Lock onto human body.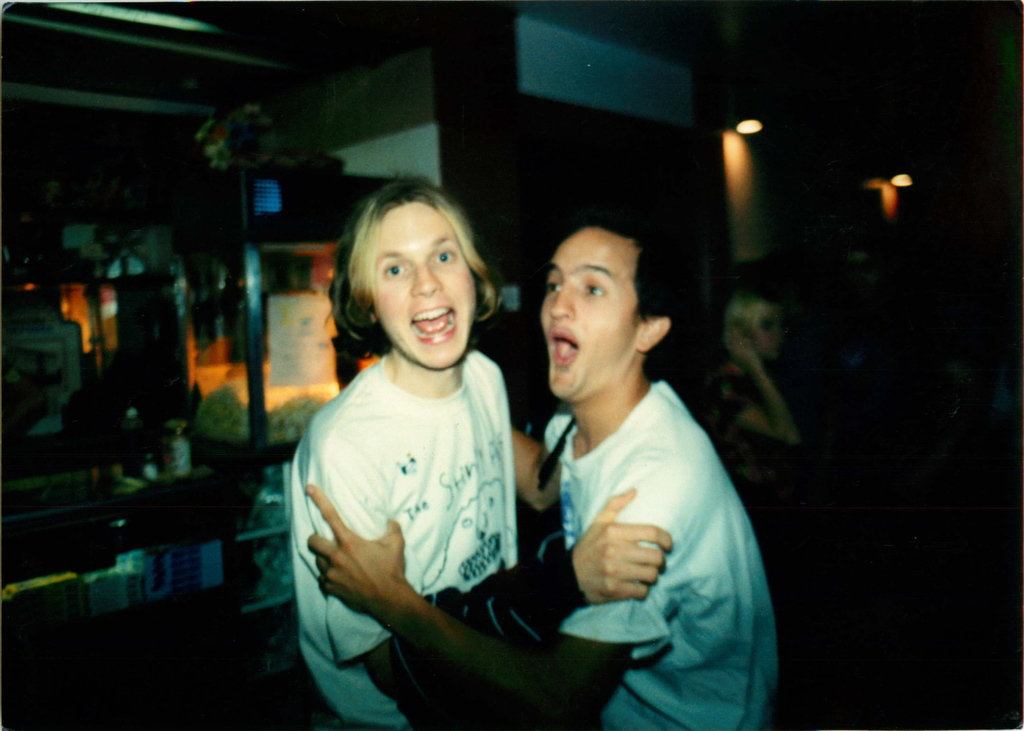
Locked: box=[292, 344, 673, 730].
